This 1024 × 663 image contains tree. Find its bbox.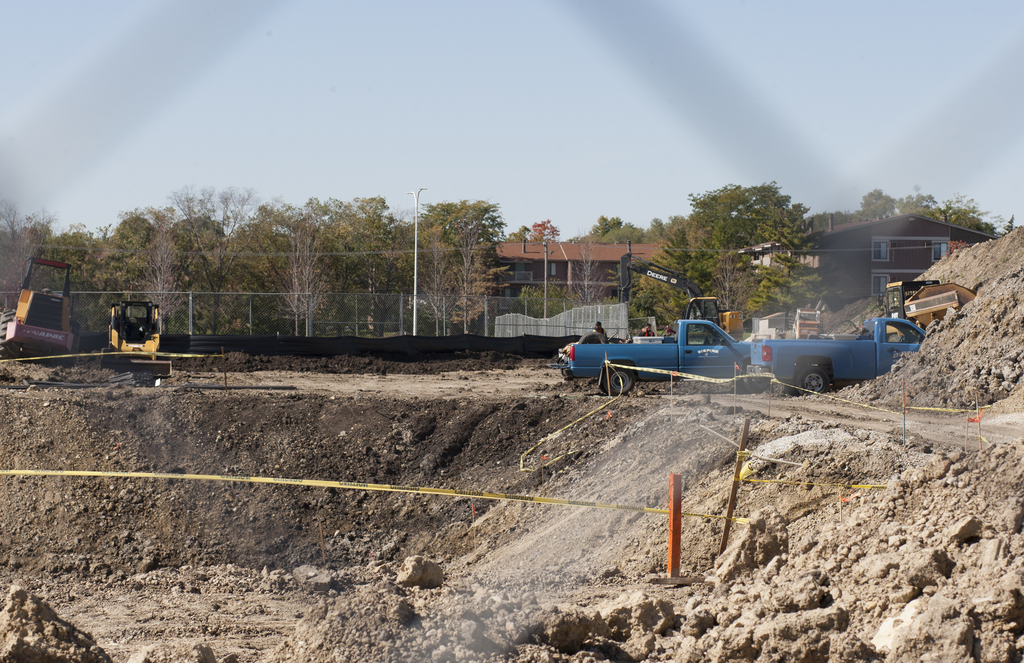
left=628, top=275, right=684, bottom=322.
